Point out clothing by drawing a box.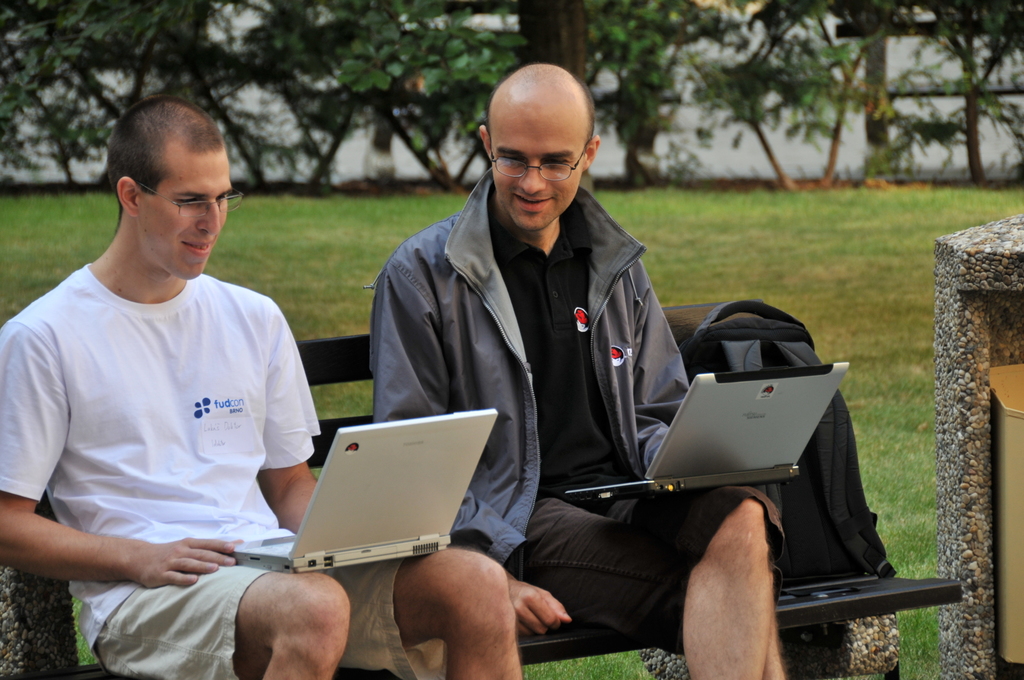
(left=0, top=257, right=448, bottom=679).
